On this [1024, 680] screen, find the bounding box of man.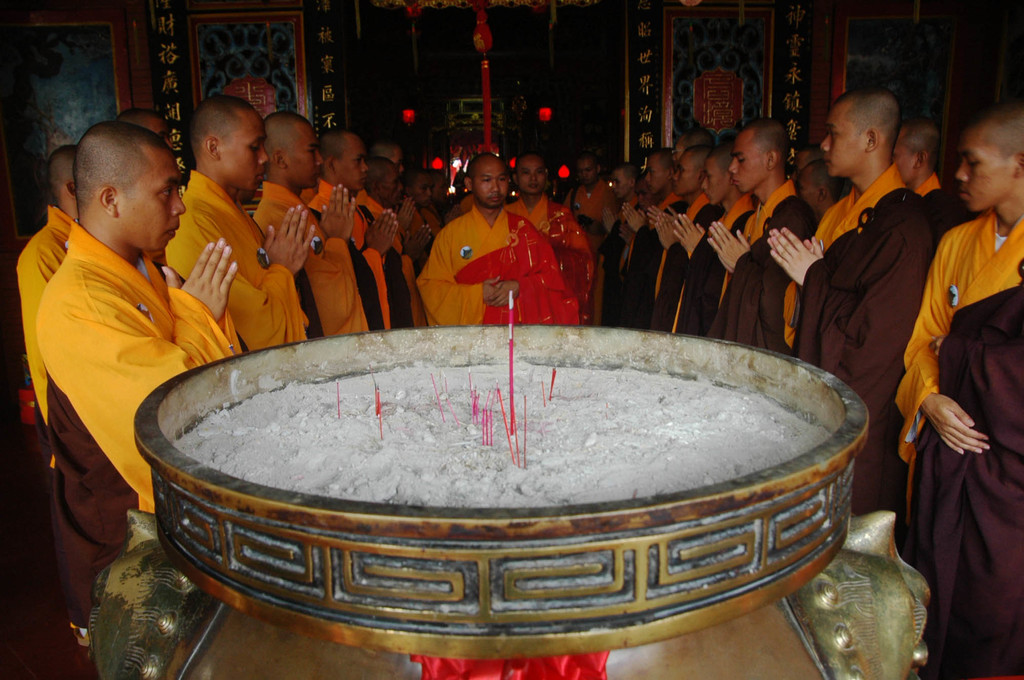
Bounding box: <box>673,140,757,337</box>.
